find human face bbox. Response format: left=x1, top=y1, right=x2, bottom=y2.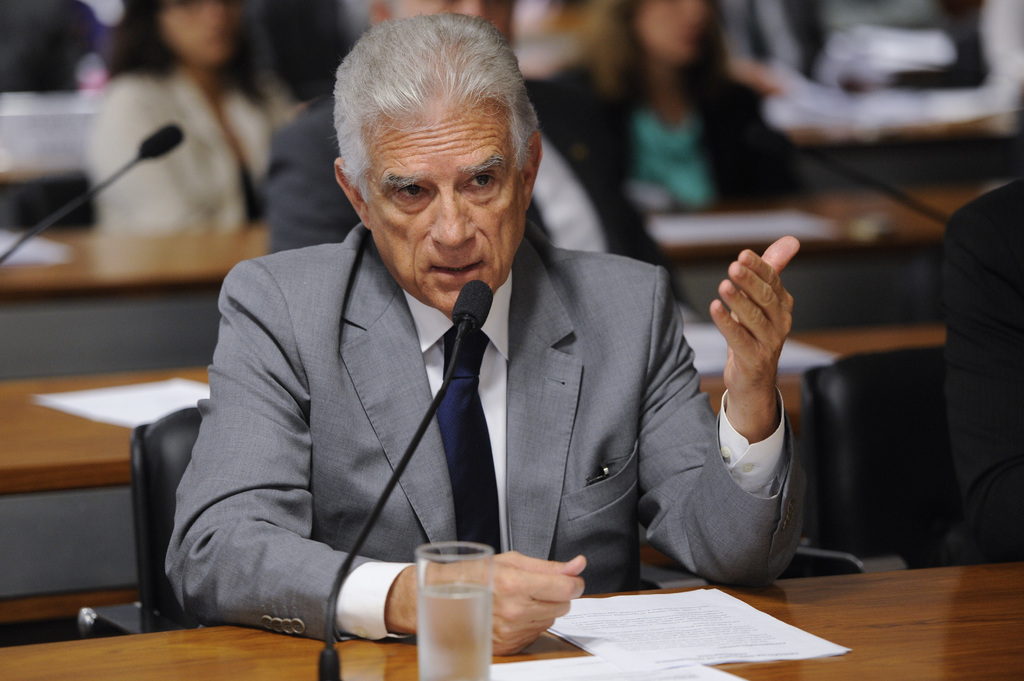
left=635, top=0, right=707, bottom=63.
